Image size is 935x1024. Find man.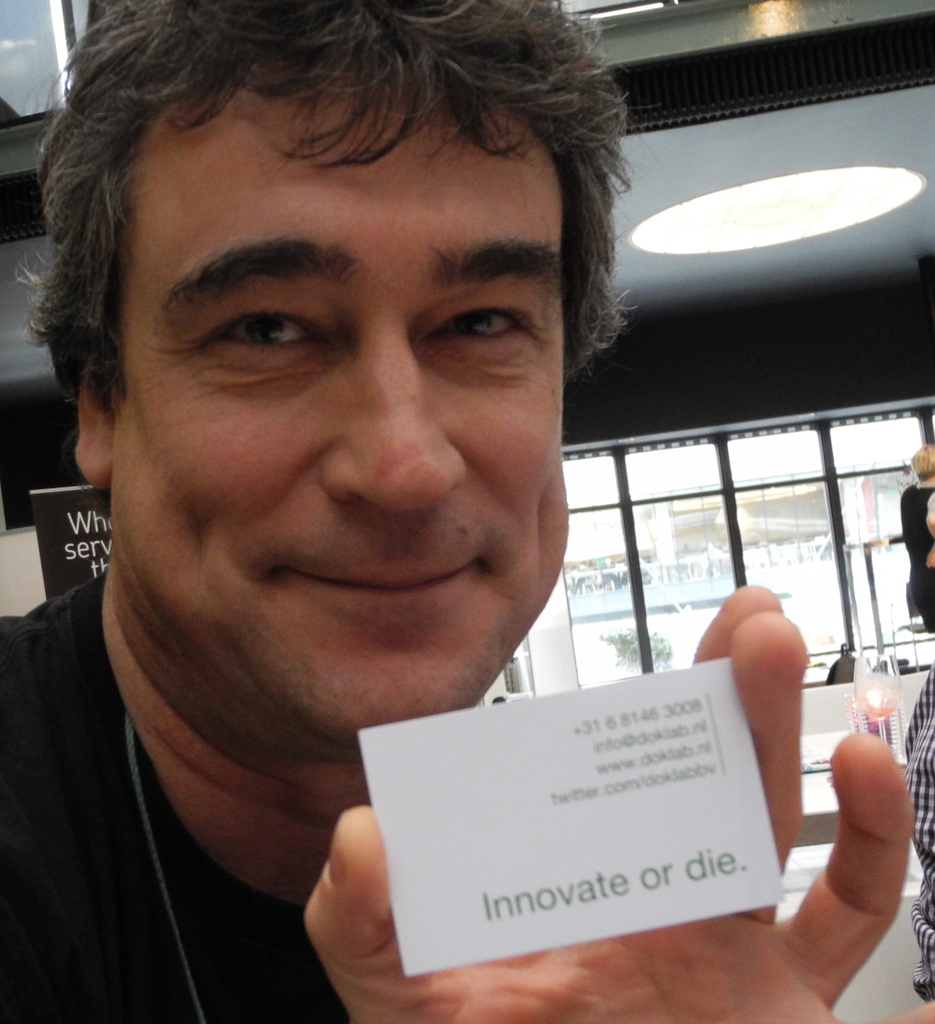
0/4/825/1002.
